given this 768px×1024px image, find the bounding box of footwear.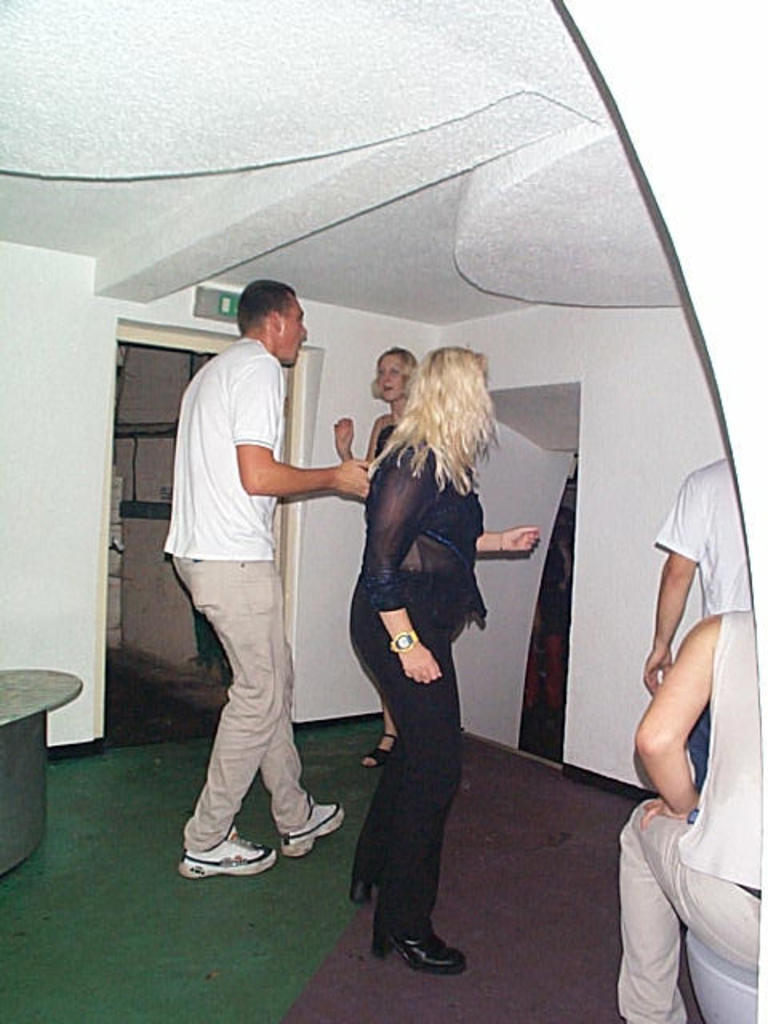
BBox(381, 901, 466, 979).
